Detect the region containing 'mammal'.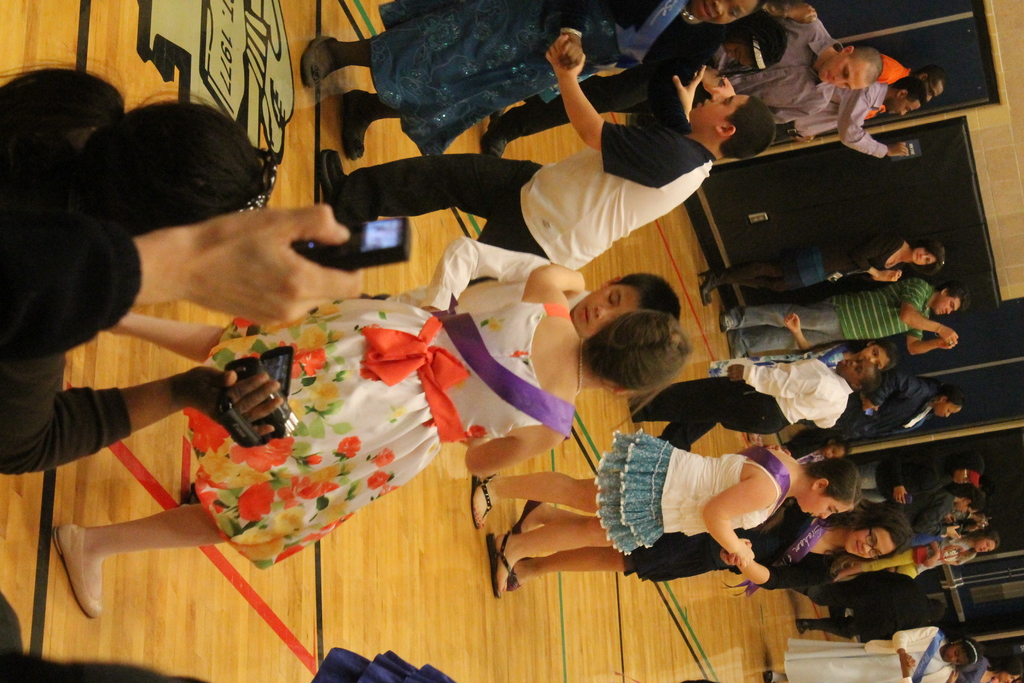
box(826, 528, 1003, 578).
